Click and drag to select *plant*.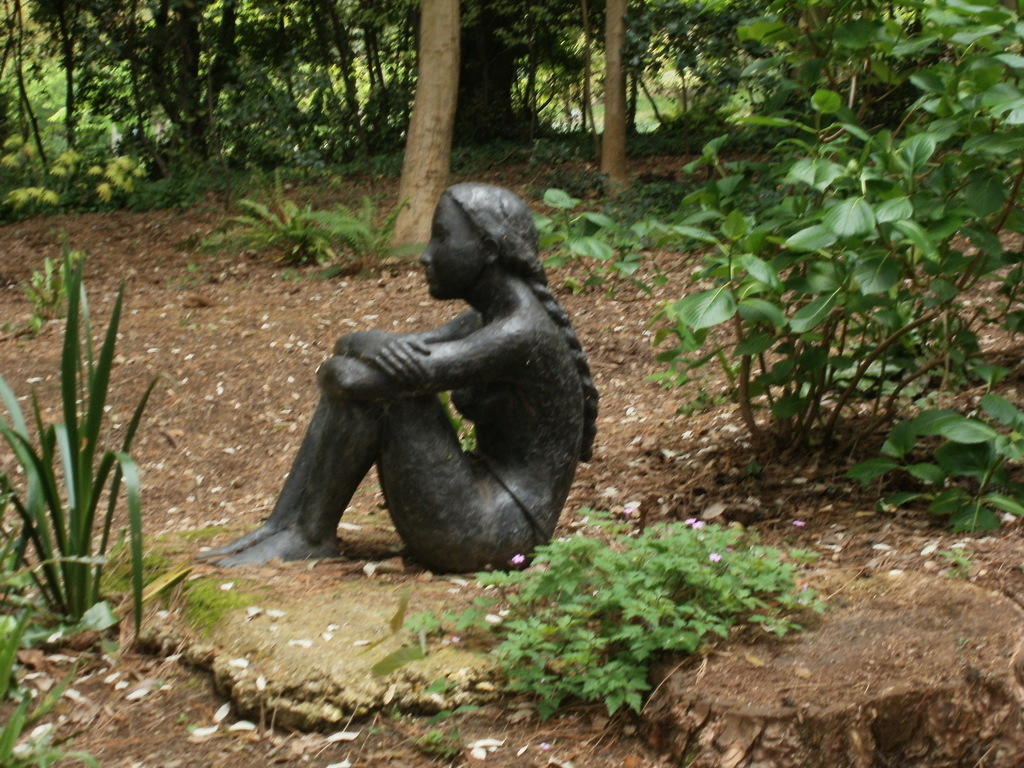
Selection: x1=0, y1=203, x2=191, y2=685.
